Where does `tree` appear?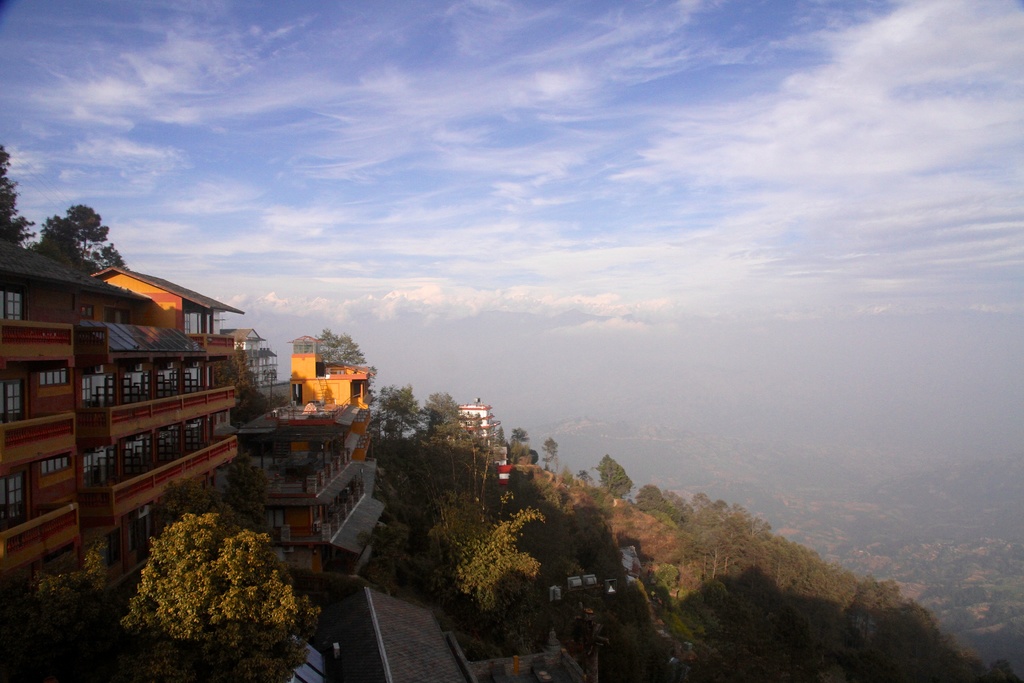
Appears at bbox=(114, 513, 320, 679).
